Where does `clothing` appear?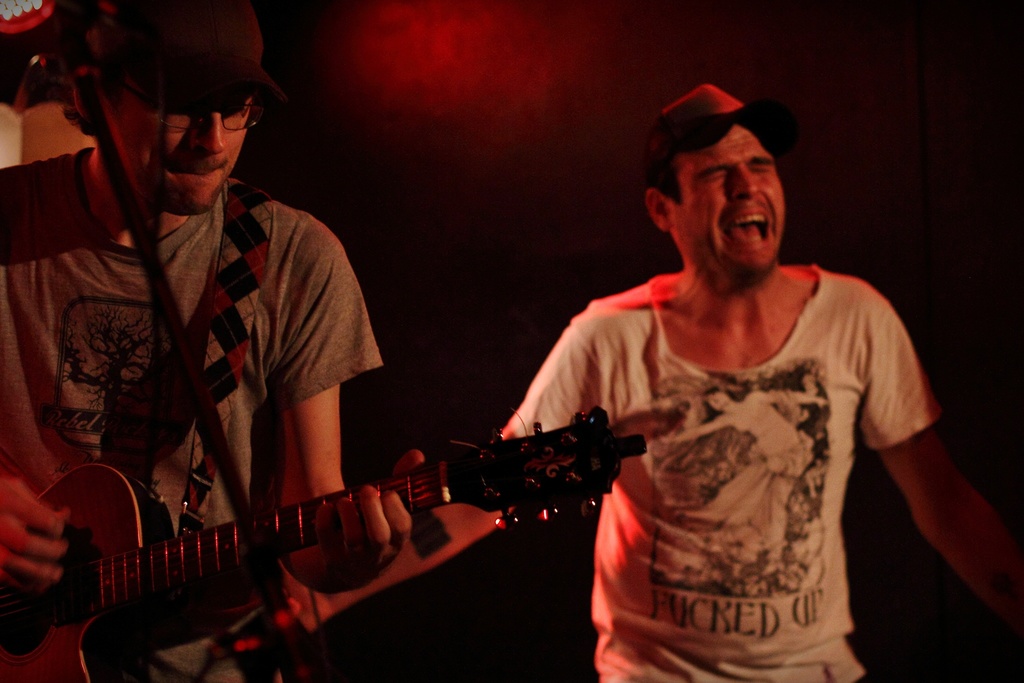
Appears at {"left": 0, "top": 147, "right": 379, "bottom": 680}.
